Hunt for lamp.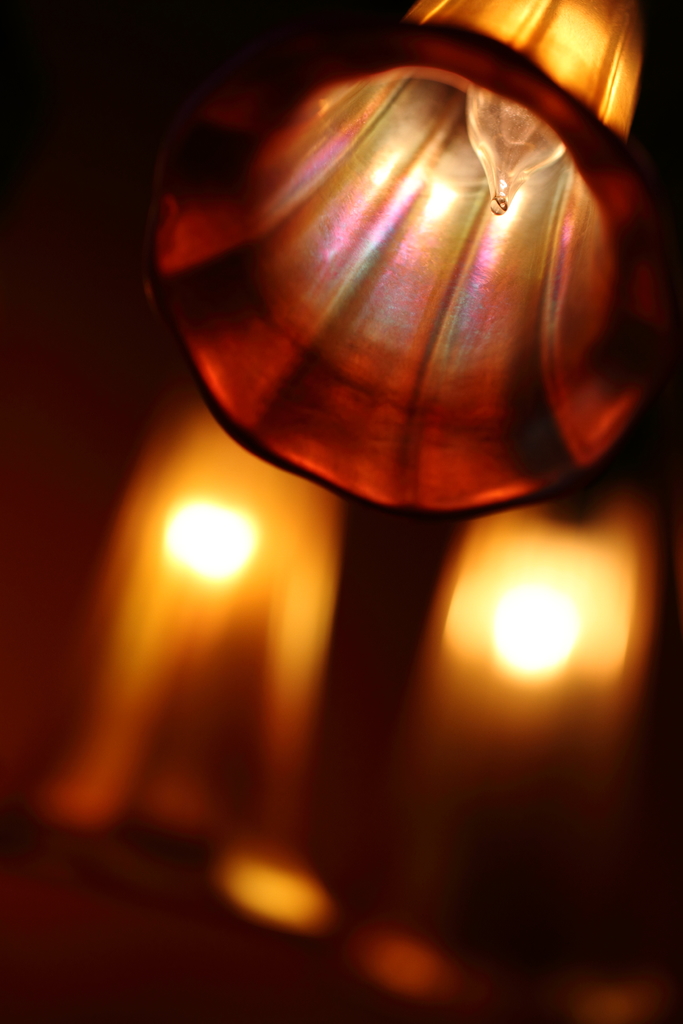
Hunted down at [328,452,682,1023].
